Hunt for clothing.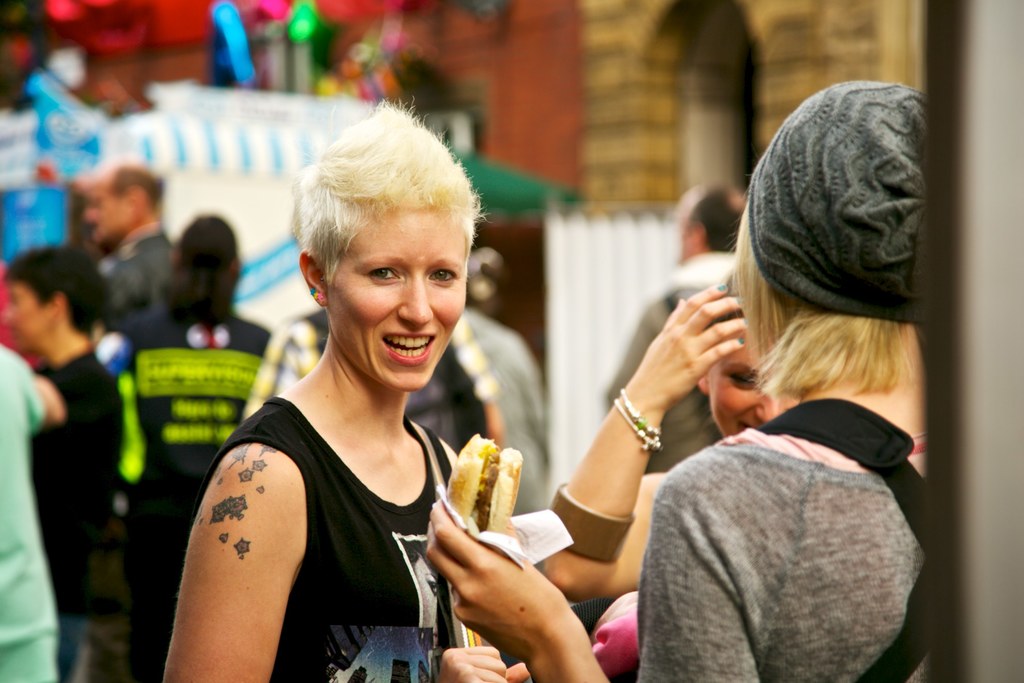
Hunted down at x1=0, y1=343, x2=65, y2=682.
